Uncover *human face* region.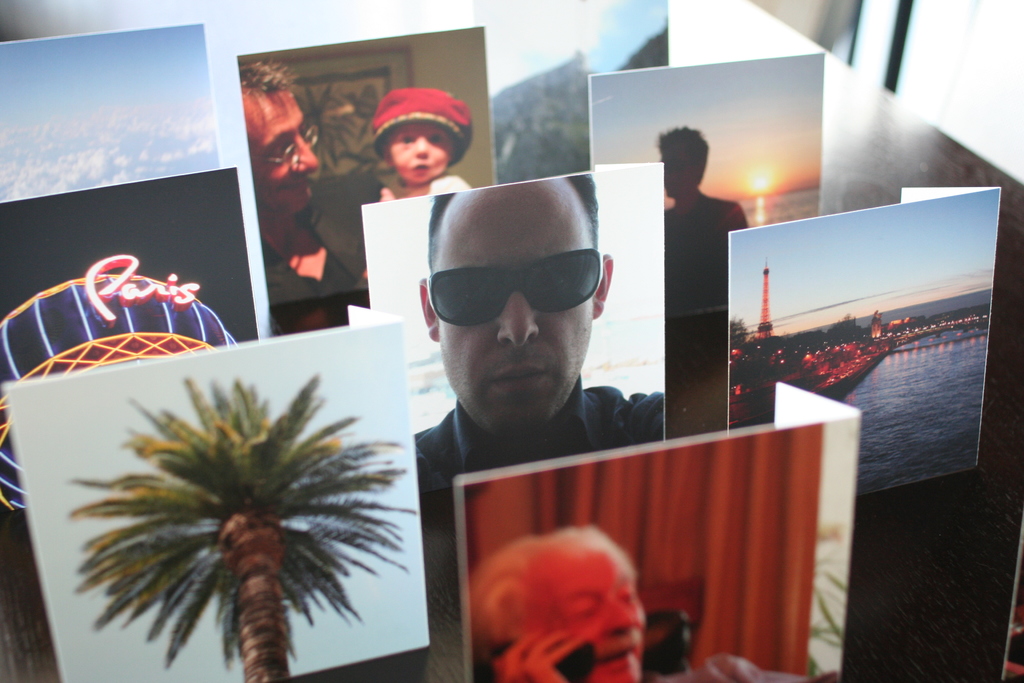
Uncovered: [left=440, top=176, right=592, bottom=438].
